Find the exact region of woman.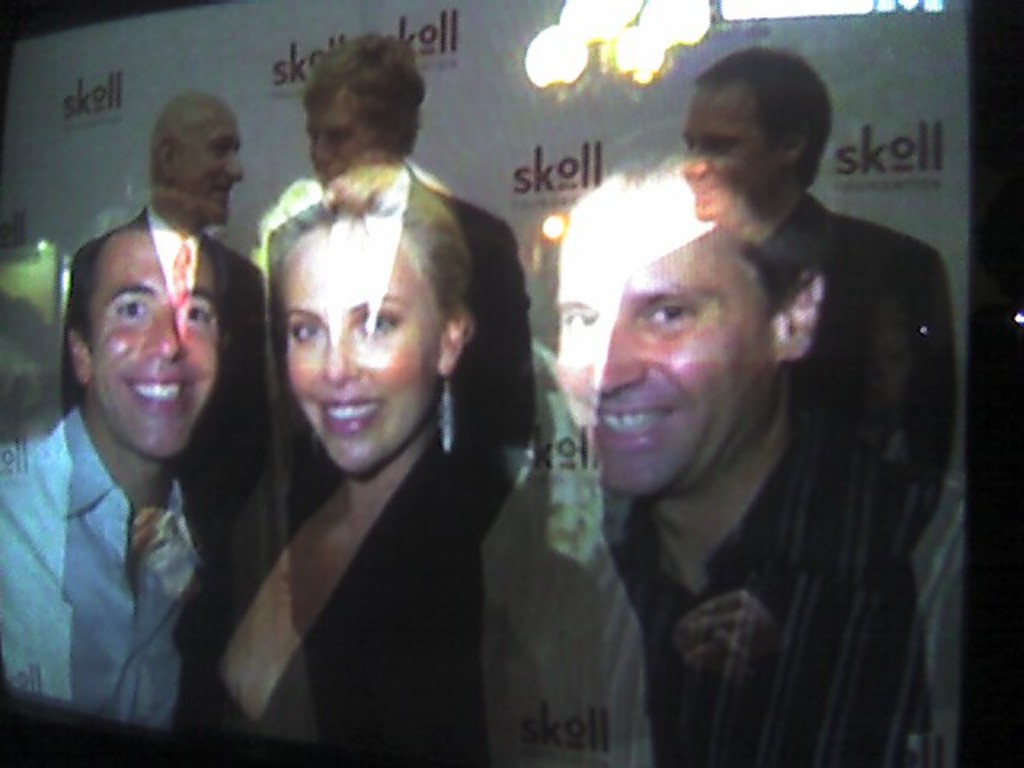
Exact region: 195 115 542 754.
